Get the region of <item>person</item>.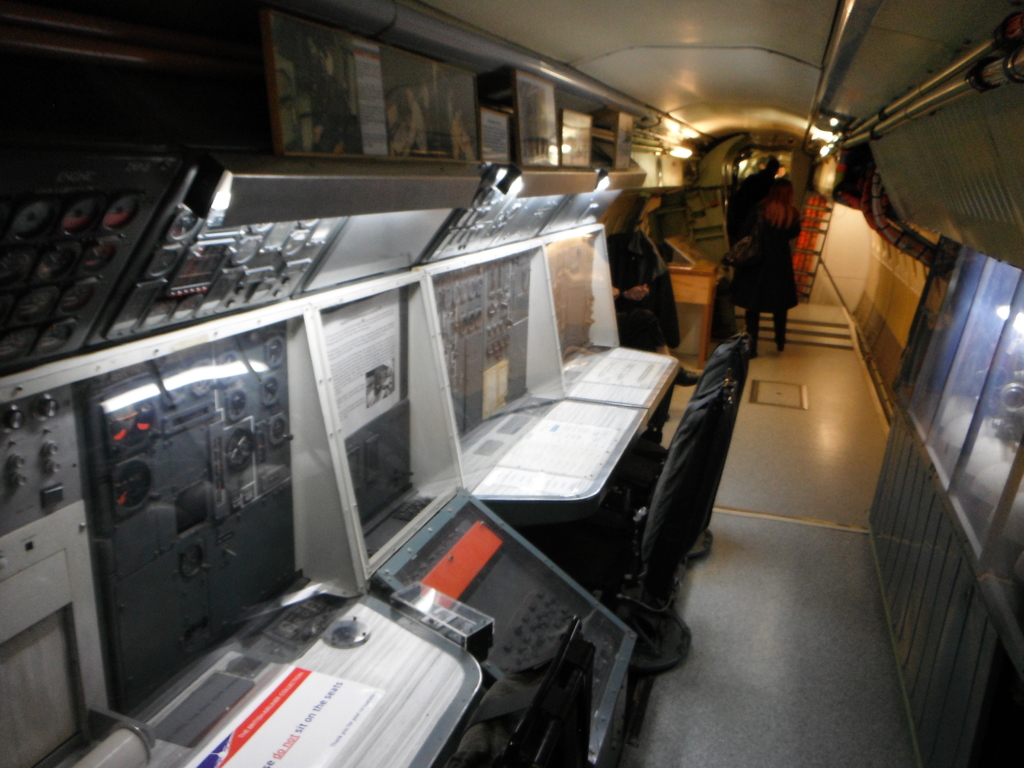
{"left": 719, "top": 155, "right": 804, "bottom": 357}.
